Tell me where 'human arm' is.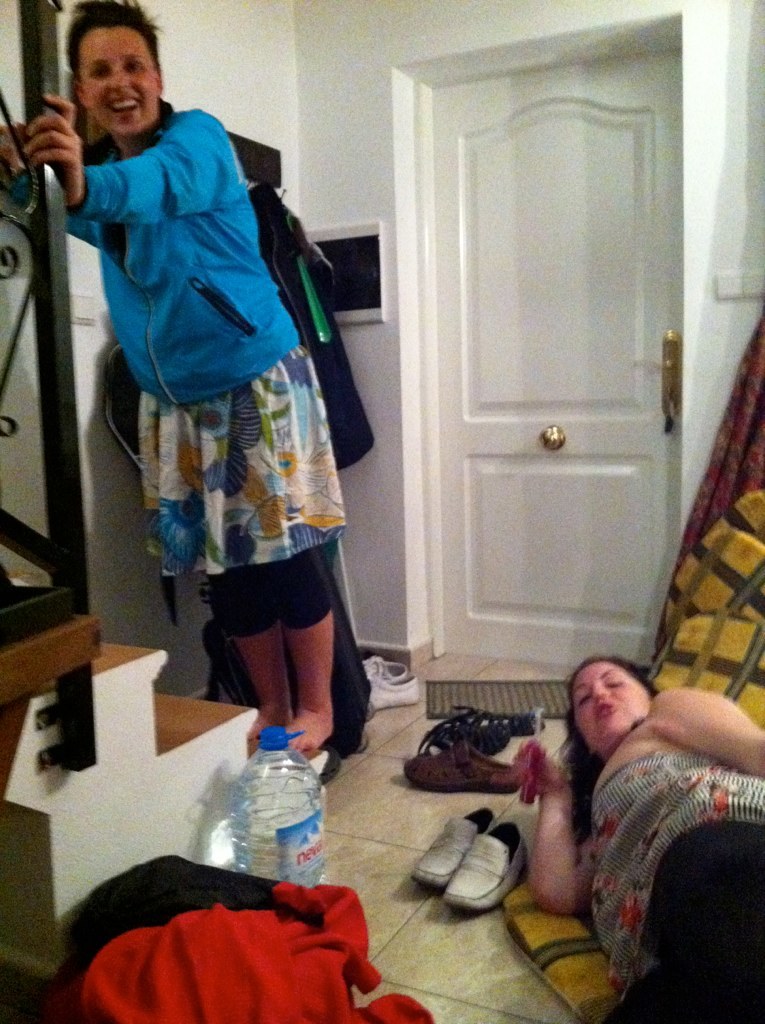
'human arm' is at bbox=[544, 753, 608, 949].
